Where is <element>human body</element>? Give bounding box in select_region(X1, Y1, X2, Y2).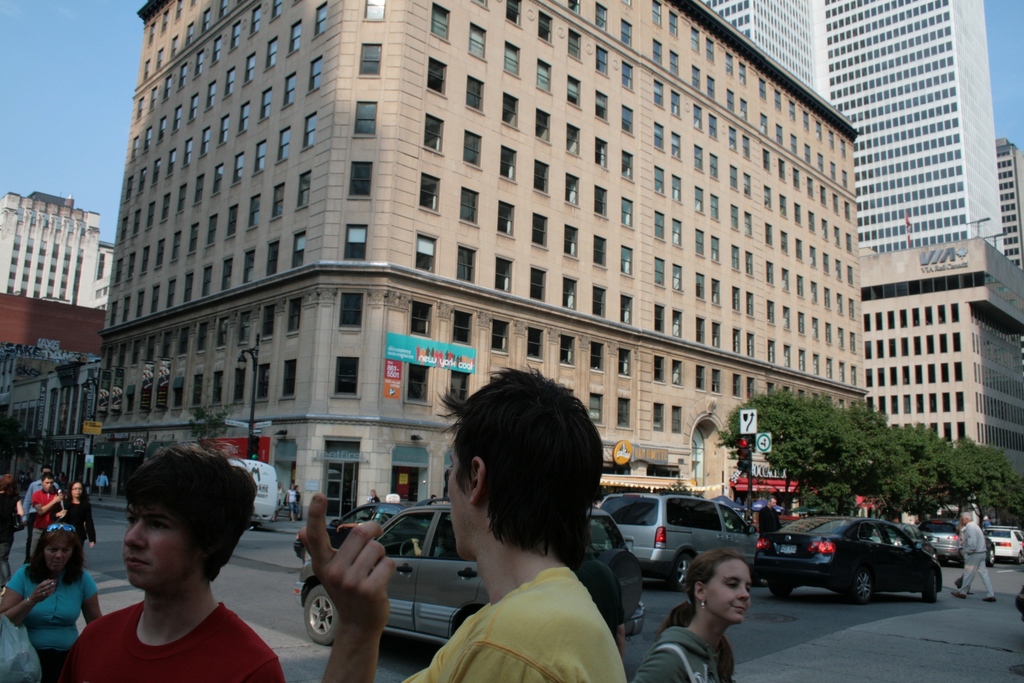
select_region(652, 557, 778, 674).
